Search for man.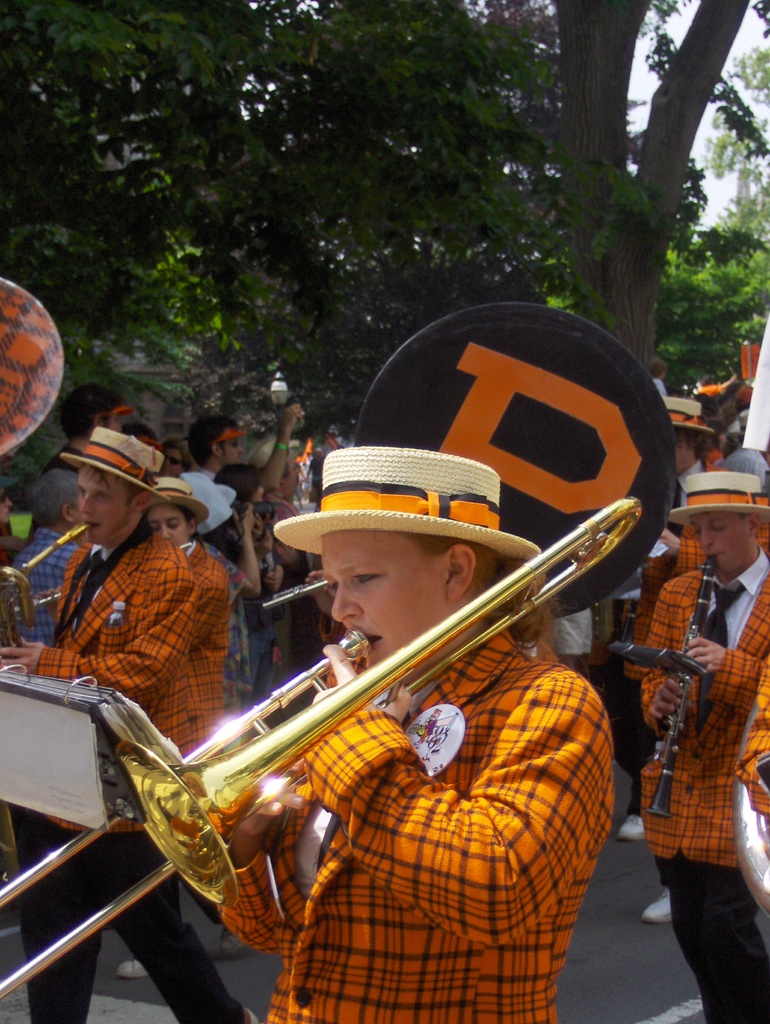
Found at <box>0,428,257,1023</box>.
